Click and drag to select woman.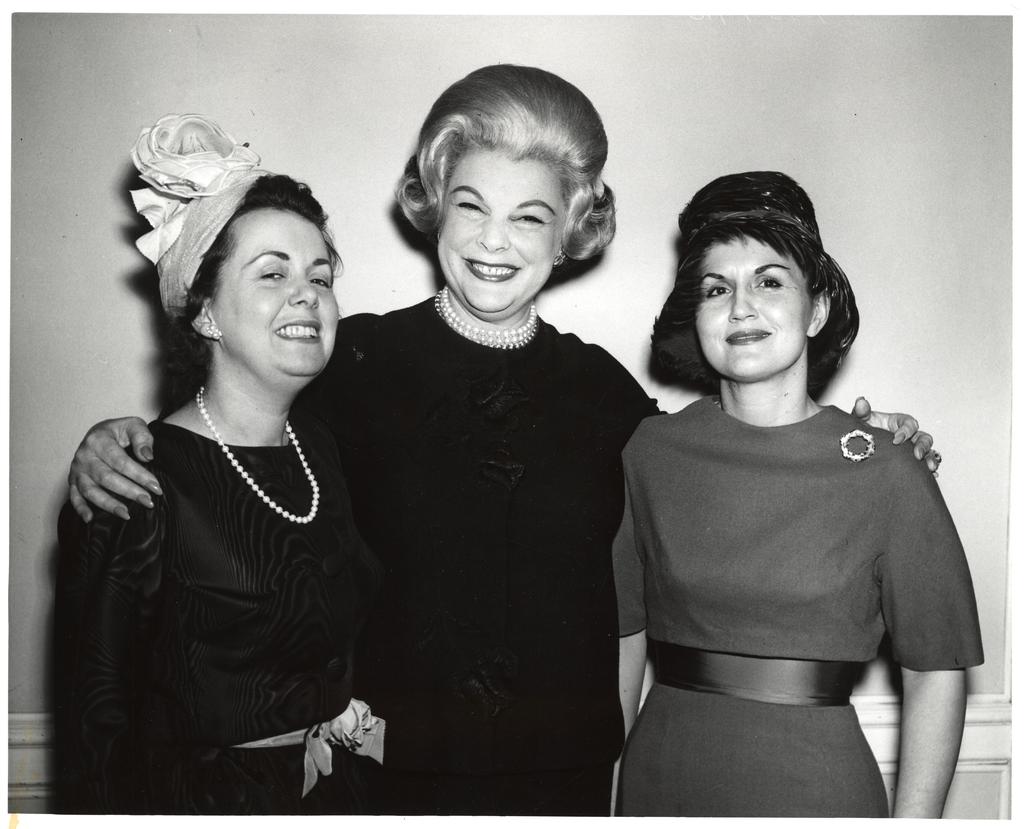
Selection: locate(47, 108, 412, 820).
